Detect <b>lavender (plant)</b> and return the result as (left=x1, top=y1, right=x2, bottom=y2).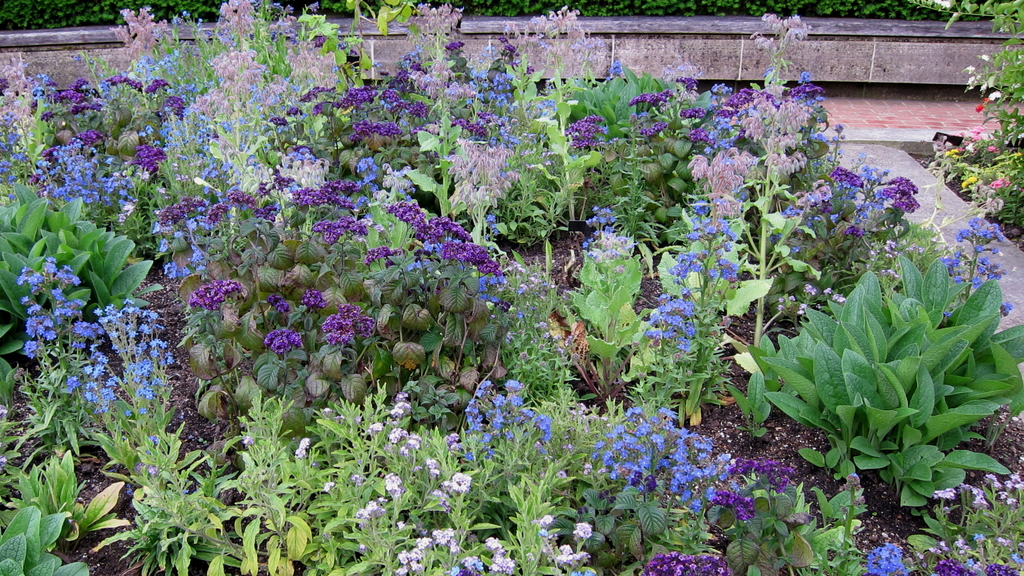
(left=73, top=79, right=88, bottom=90).
